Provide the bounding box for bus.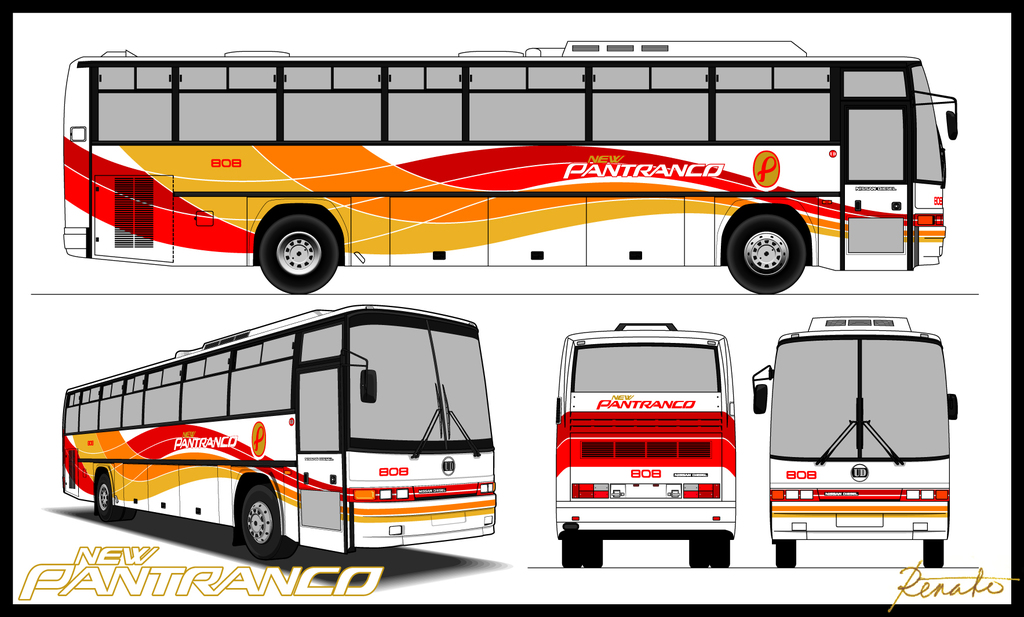
556:319:736:565.
